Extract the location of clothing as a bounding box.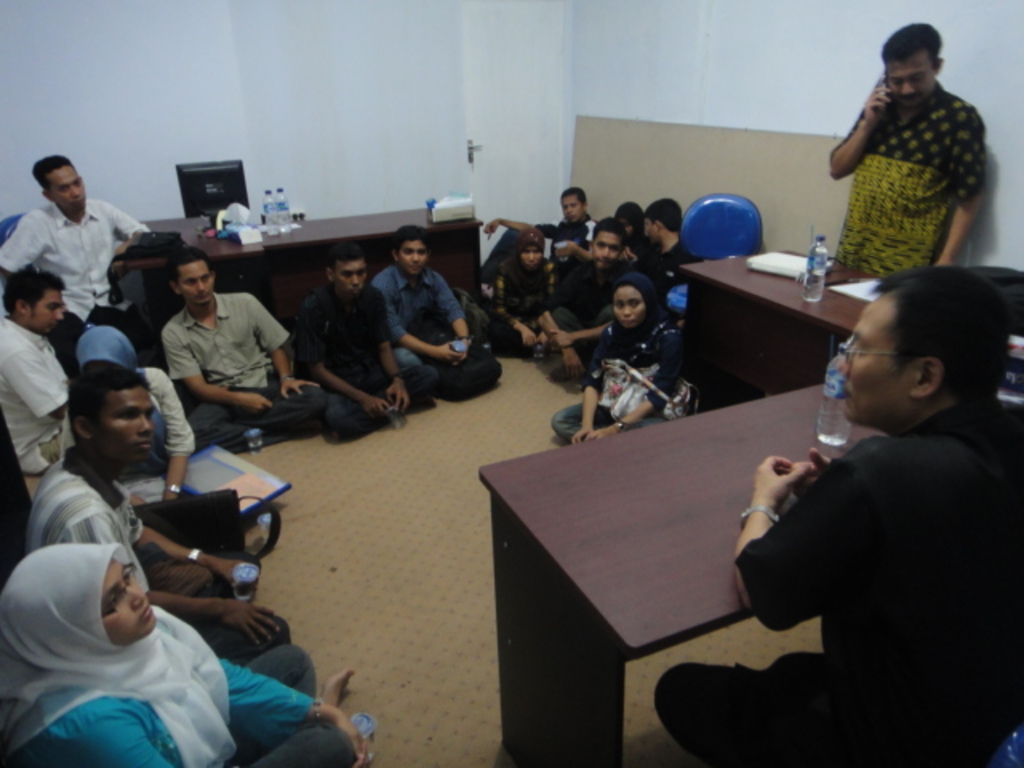
{"left": 293, "top": 275, "right": 434, "bottom": 445}.
